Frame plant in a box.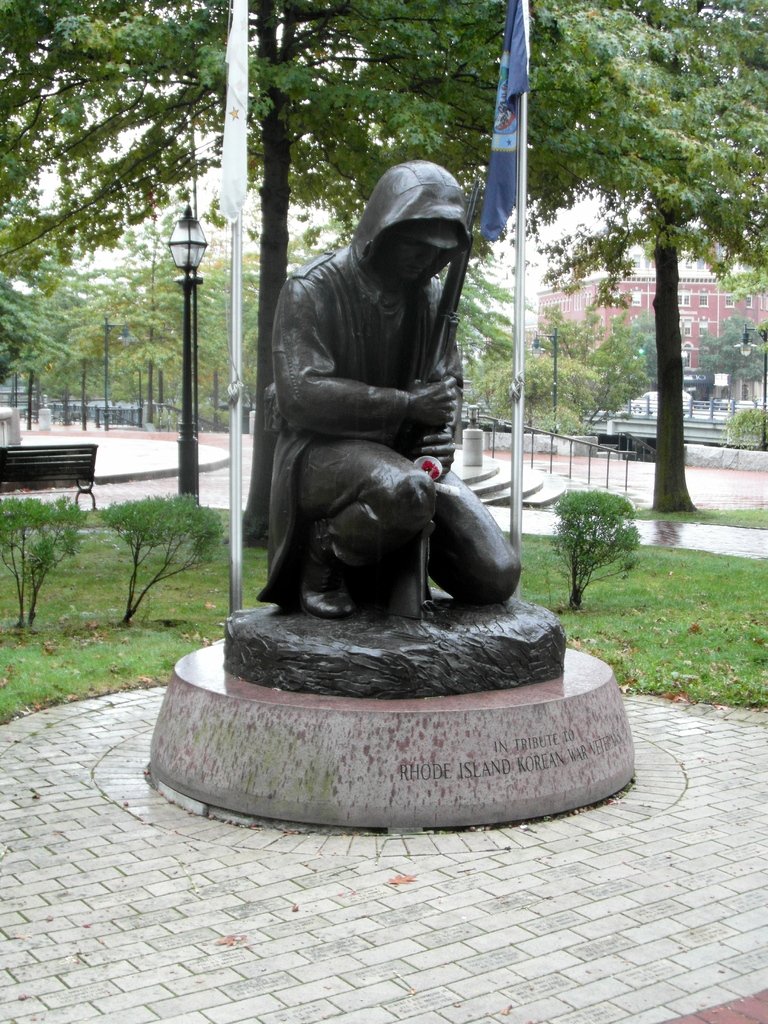
l=98, t=492, r=226, b=625.
